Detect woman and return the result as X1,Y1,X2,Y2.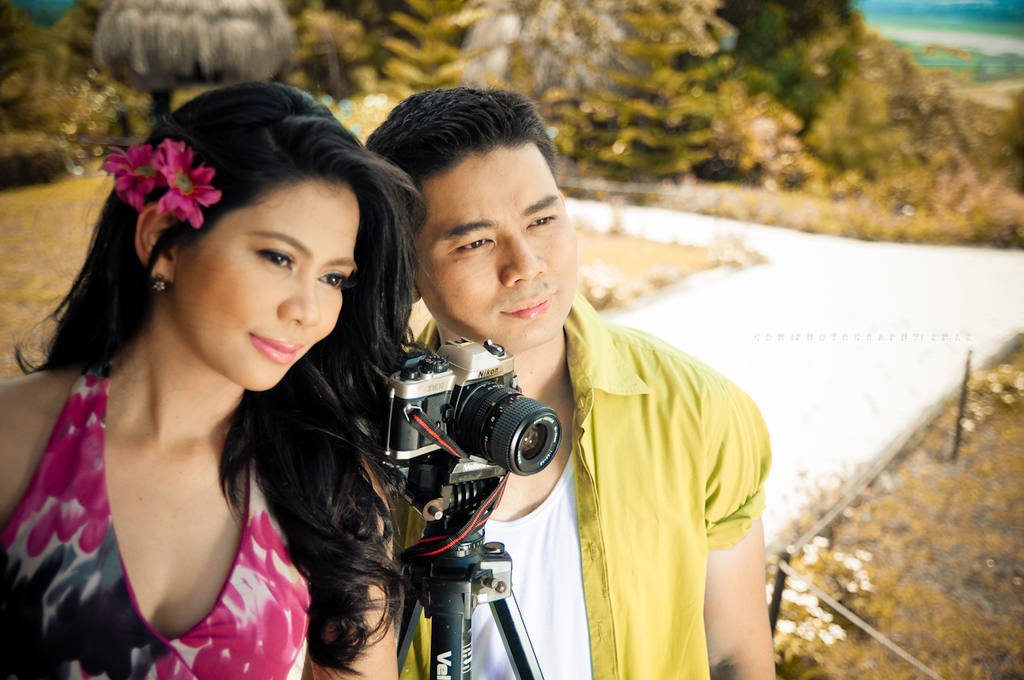
27,77,495,679.
